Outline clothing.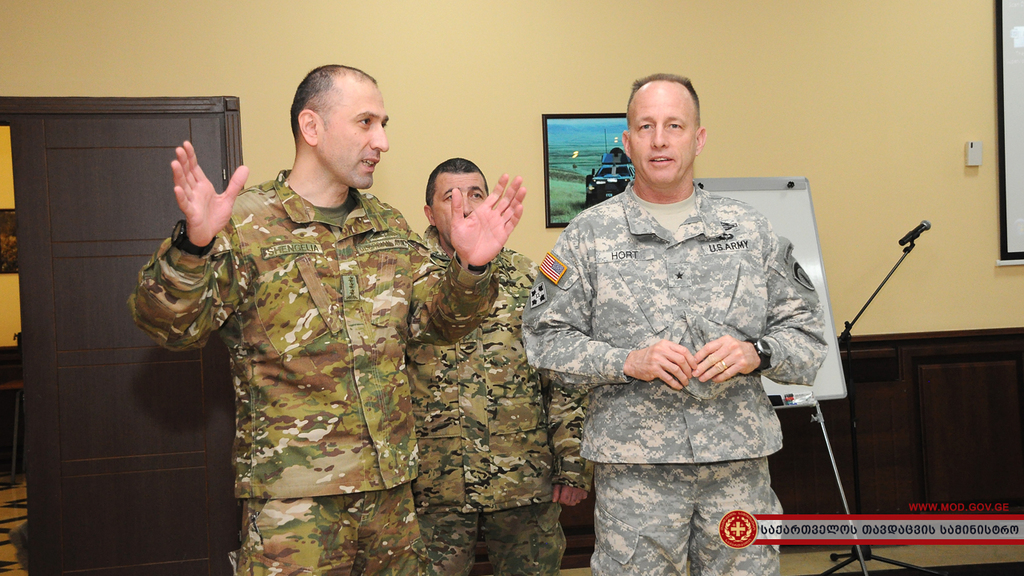
Outline: 521:138:830:548.
